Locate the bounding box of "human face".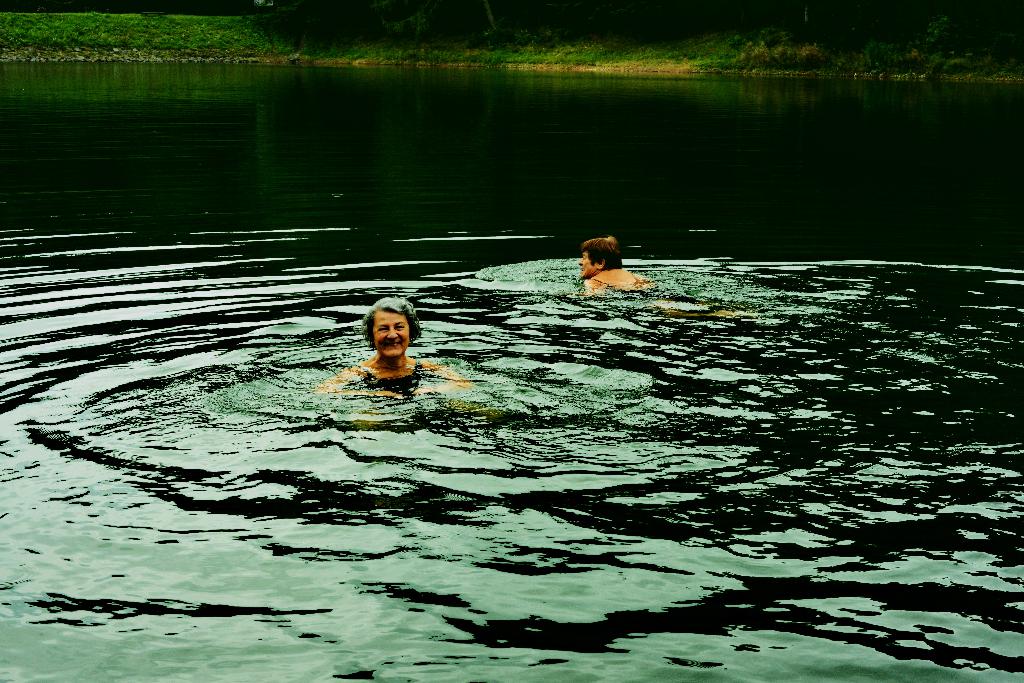
Bounding box: box(577, 254, 598, 277).
